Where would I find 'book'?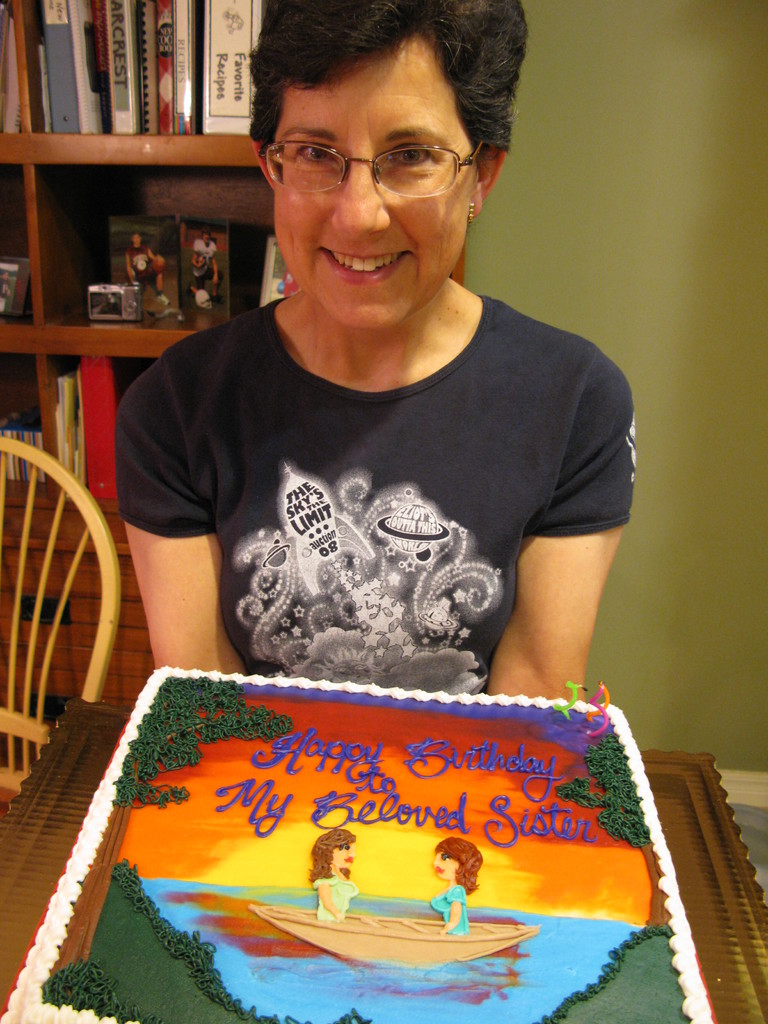
At 262 236 286 312.
